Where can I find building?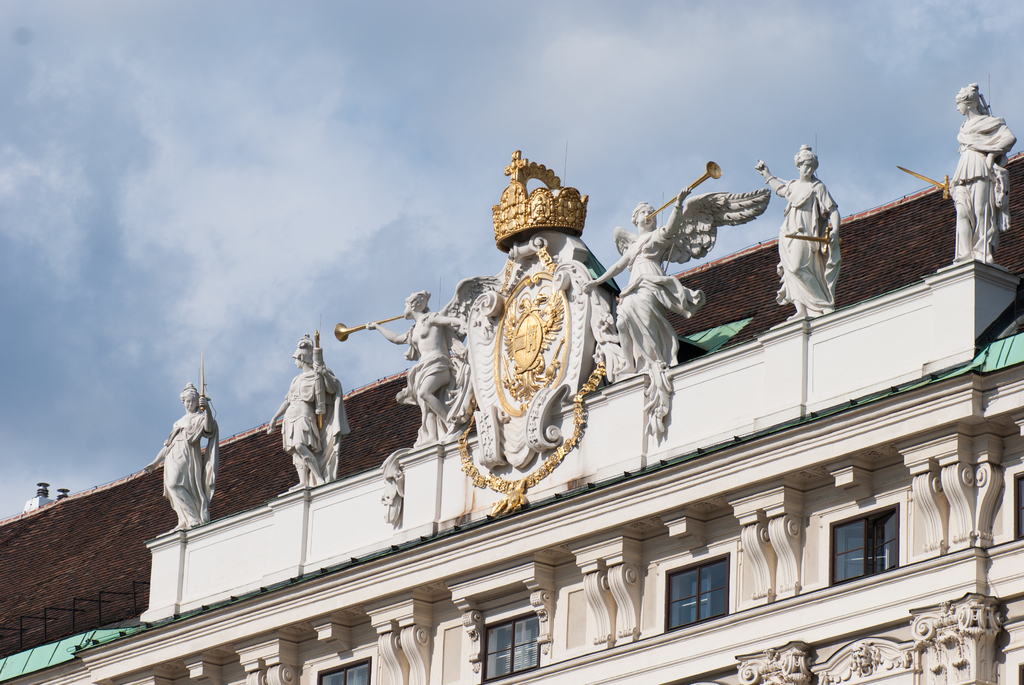
You can find it at <bbox>0, 154, 1023, 684</bbox>.
